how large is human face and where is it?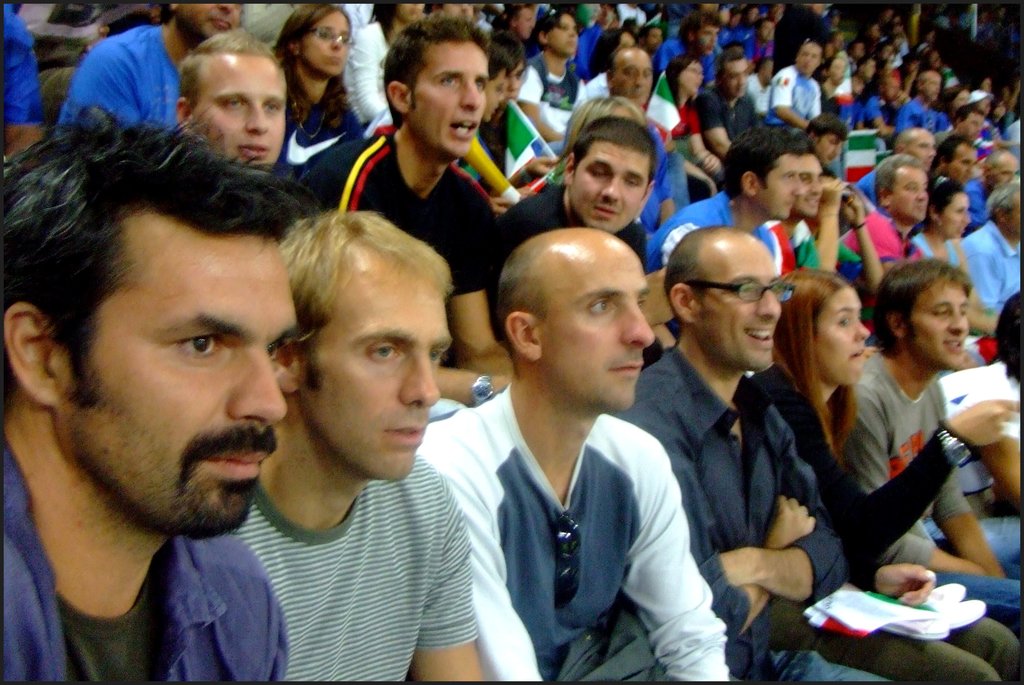
Bounding box: (left=797, top=39, right=822, bottom=80).
